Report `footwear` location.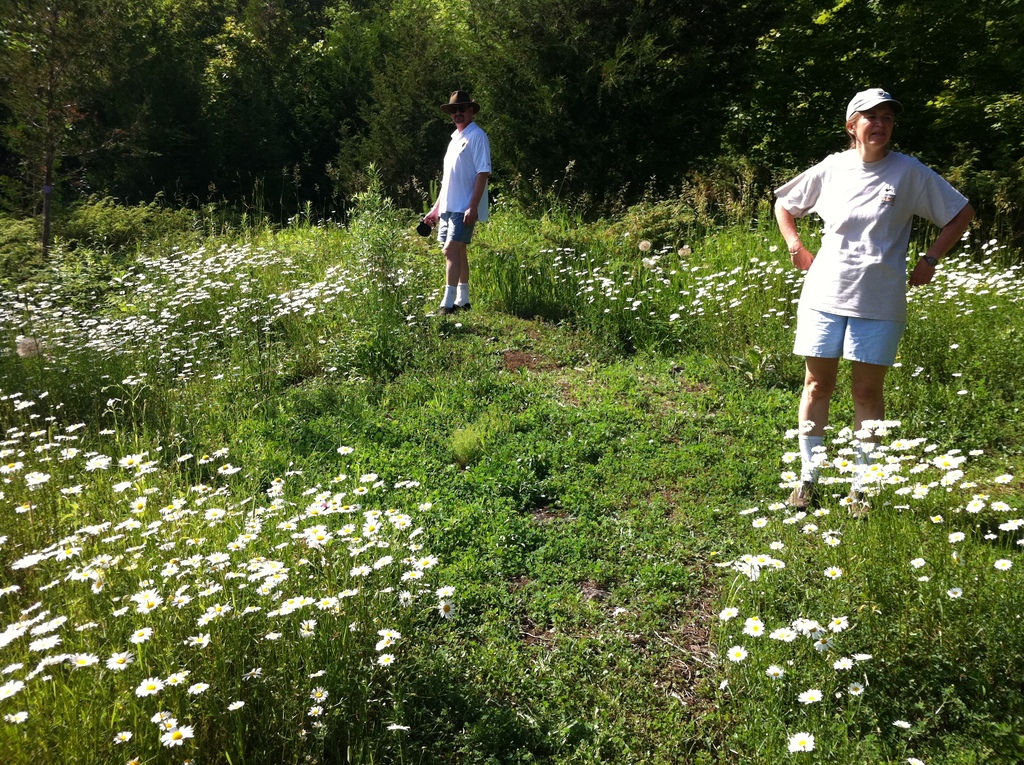
Report: [454, 305, 468, 314].
